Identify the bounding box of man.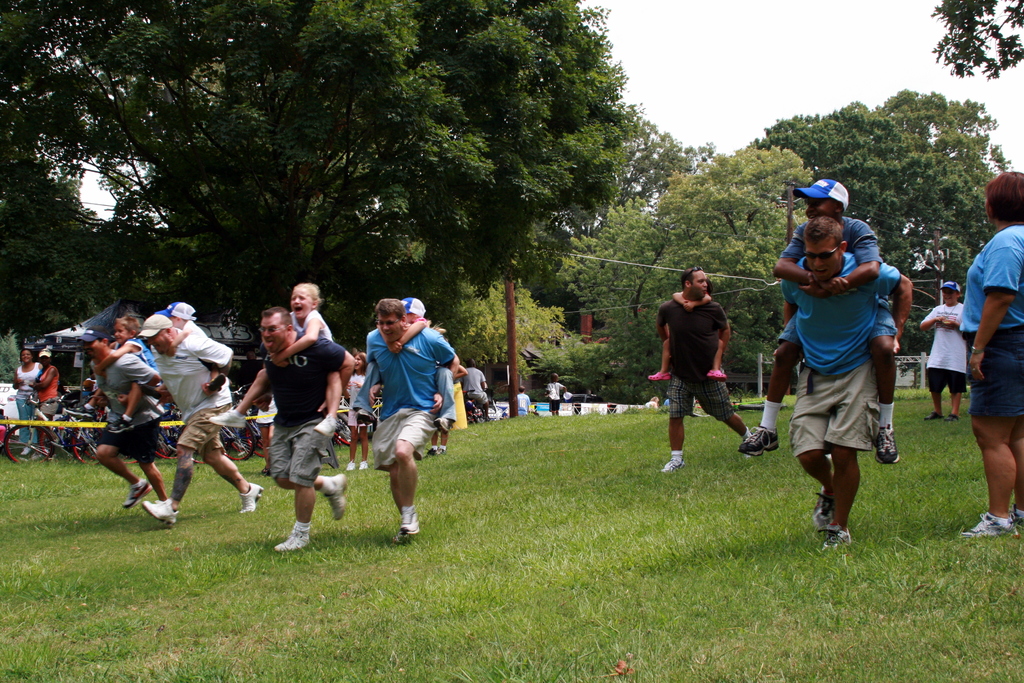
bbox=(366, 298, 461, 538).
